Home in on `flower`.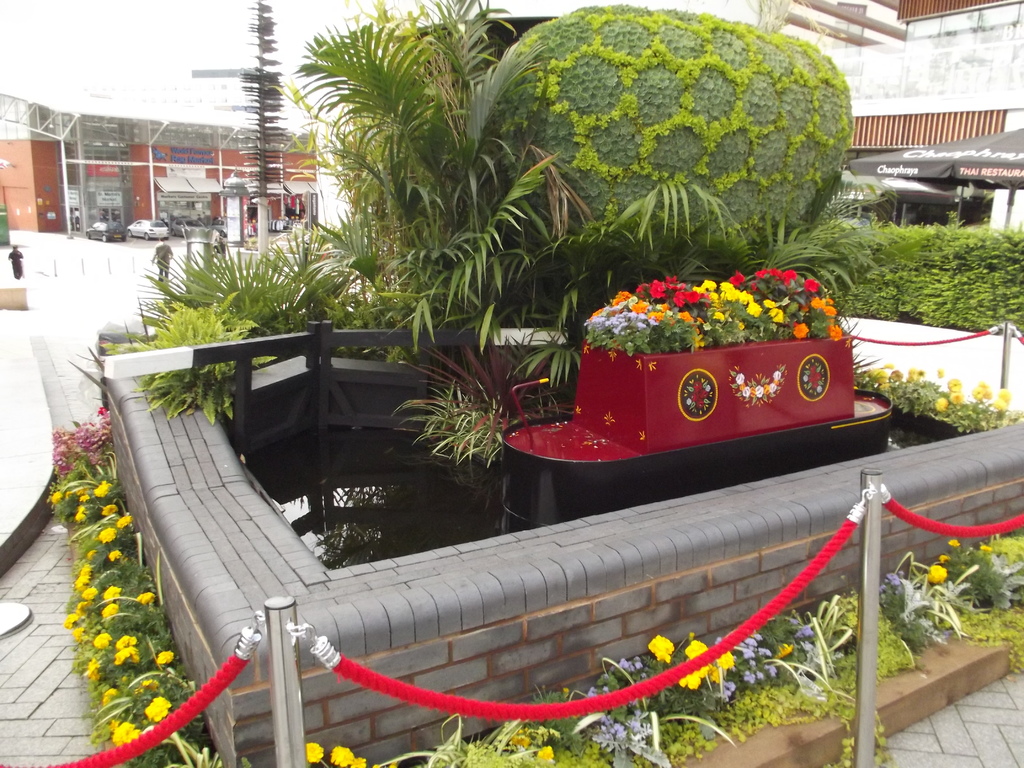
Homed in at bbox=[353, 753, 364, 767].
